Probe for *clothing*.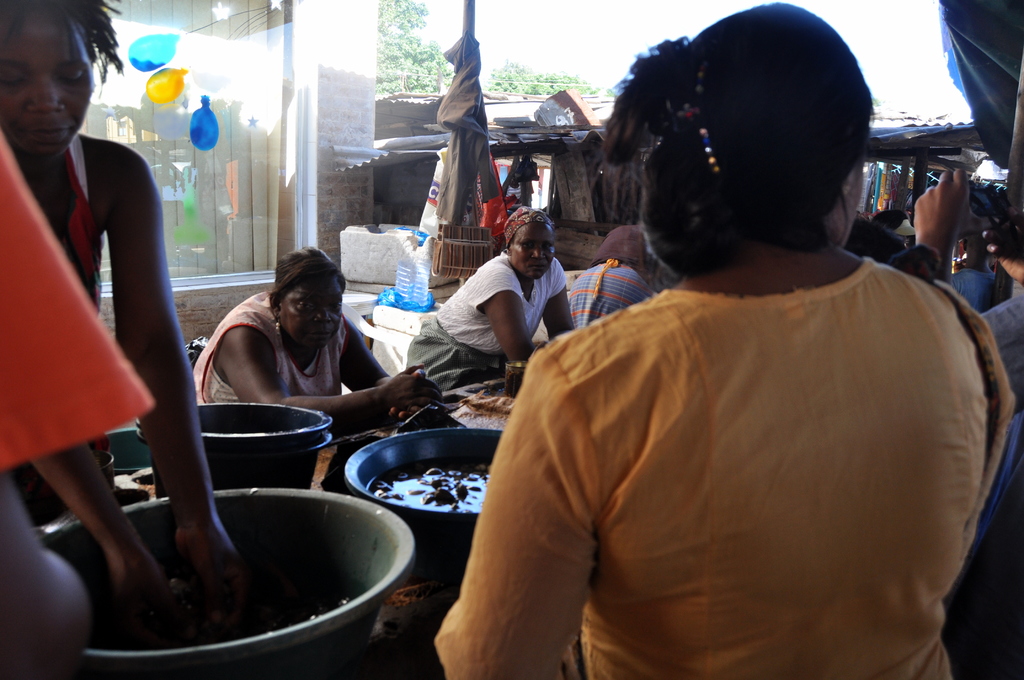
Probe result: left=49, top=133, right=118, bottom=343.
